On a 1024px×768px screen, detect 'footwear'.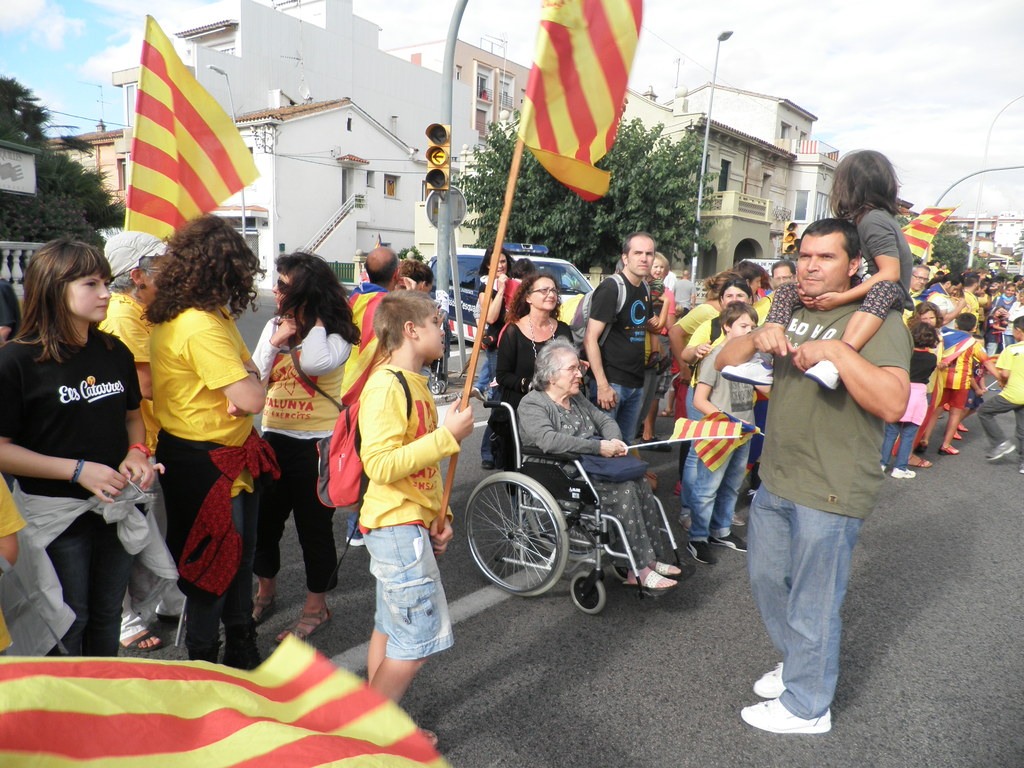
(739,691,832,733).
